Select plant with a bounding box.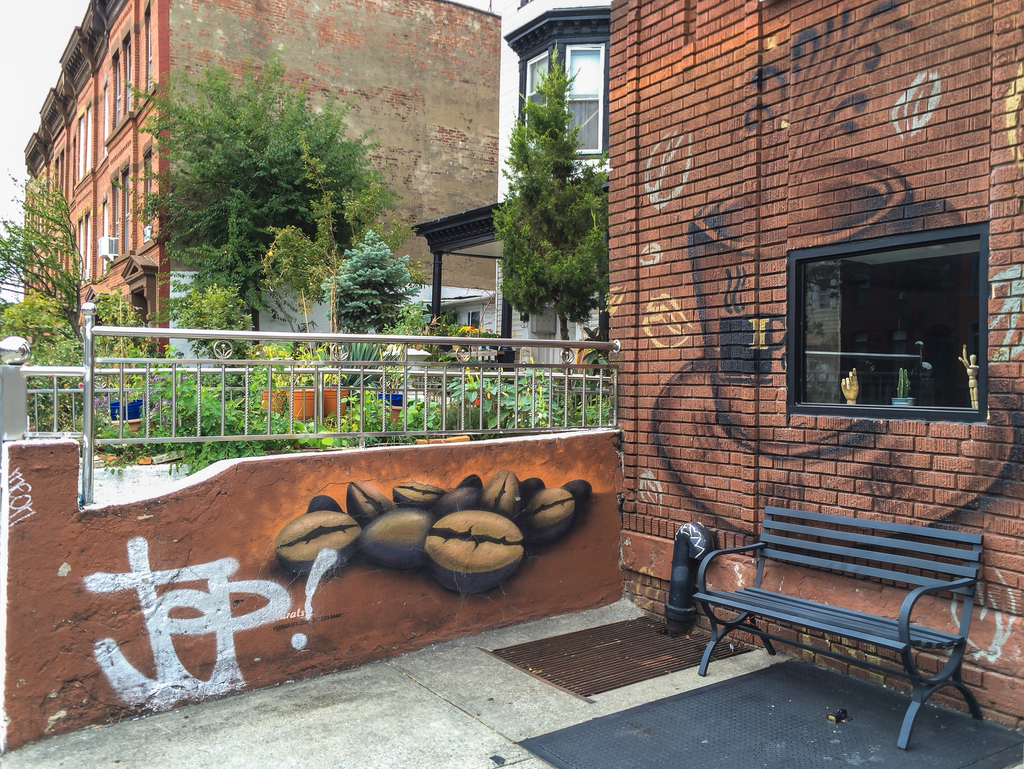
select_region(330, 224, 429, 361).
